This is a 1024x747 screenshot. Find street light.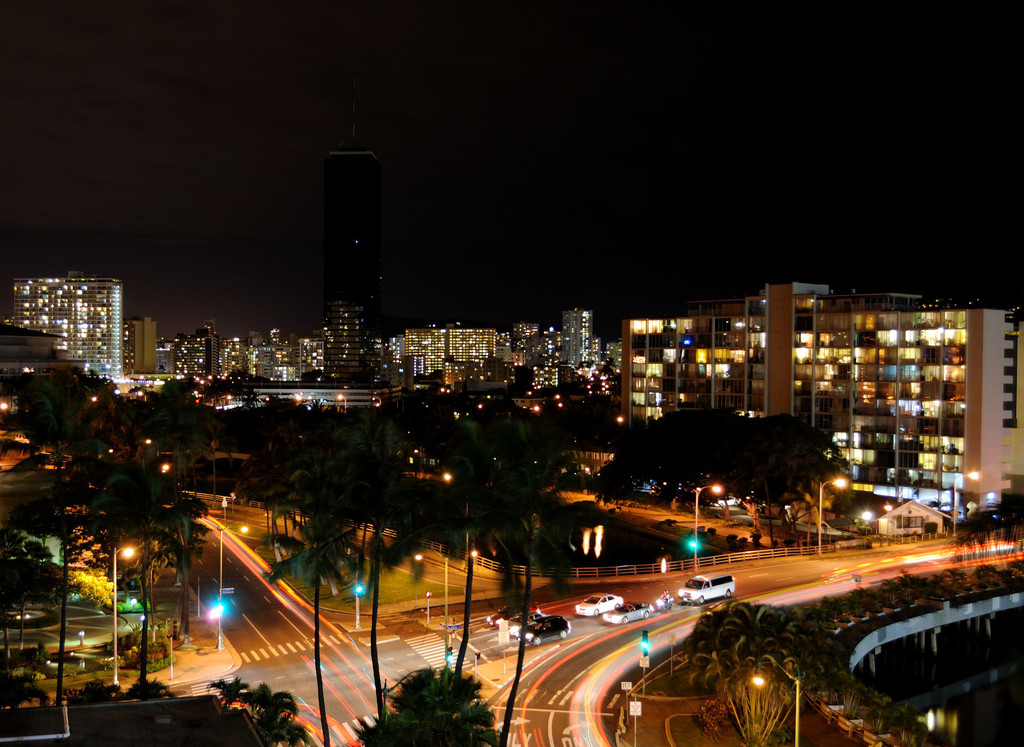
Bounding box: (814, 479, 847, 556).
